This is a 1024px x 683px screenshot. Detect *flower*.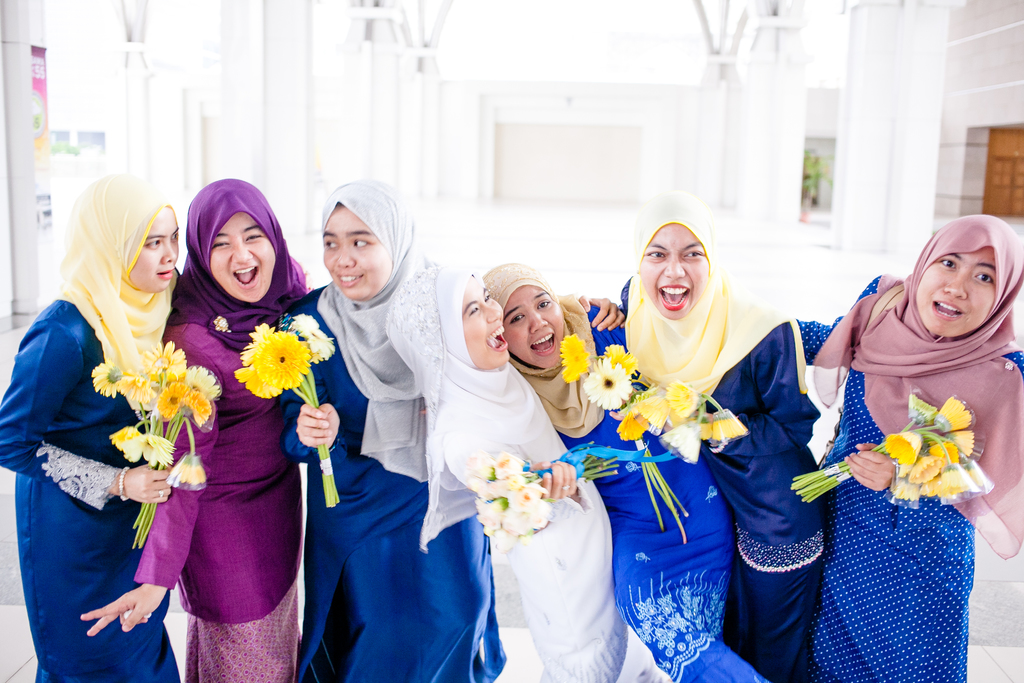
(580,358,637,410).
